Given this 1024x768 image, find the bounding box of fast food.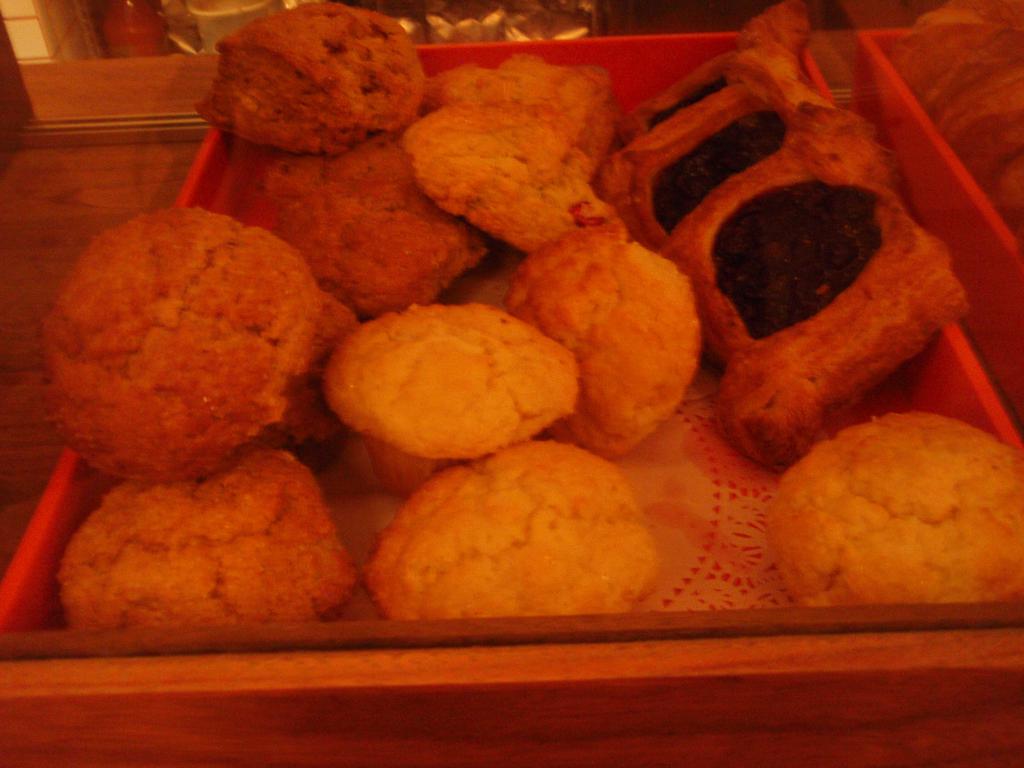
71:456:351:632.
